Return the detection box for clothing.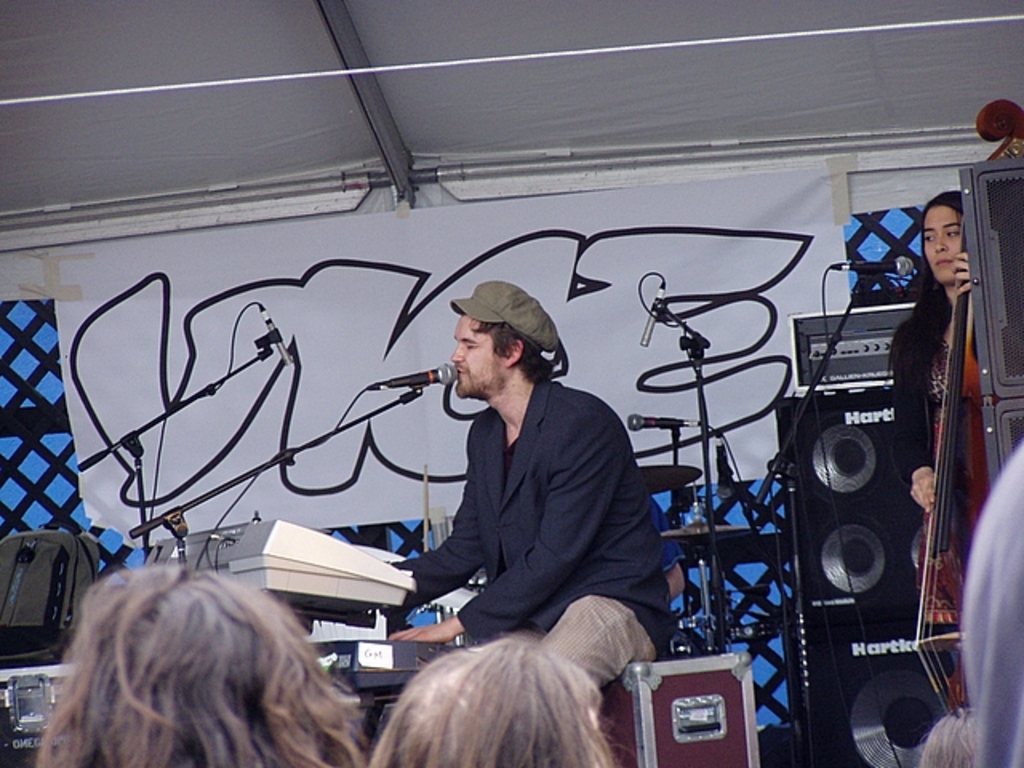
bbox=(645, 485, 677, 578).
